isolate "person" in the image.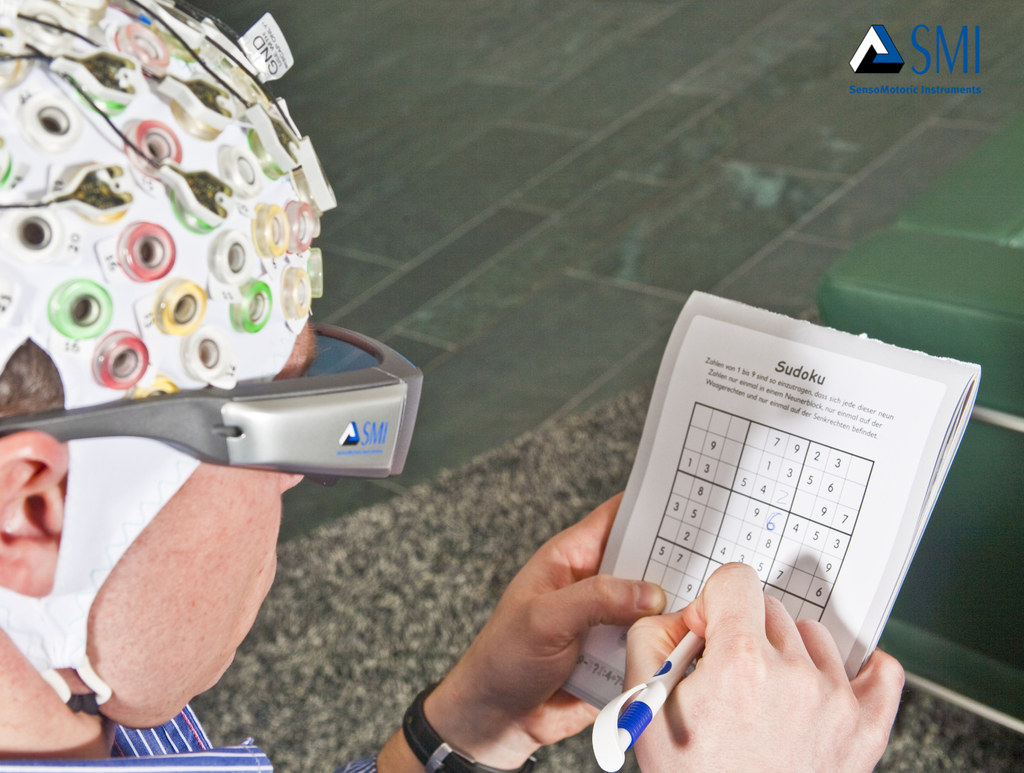
Isolated region: crop(0, 0, 907, 772).
